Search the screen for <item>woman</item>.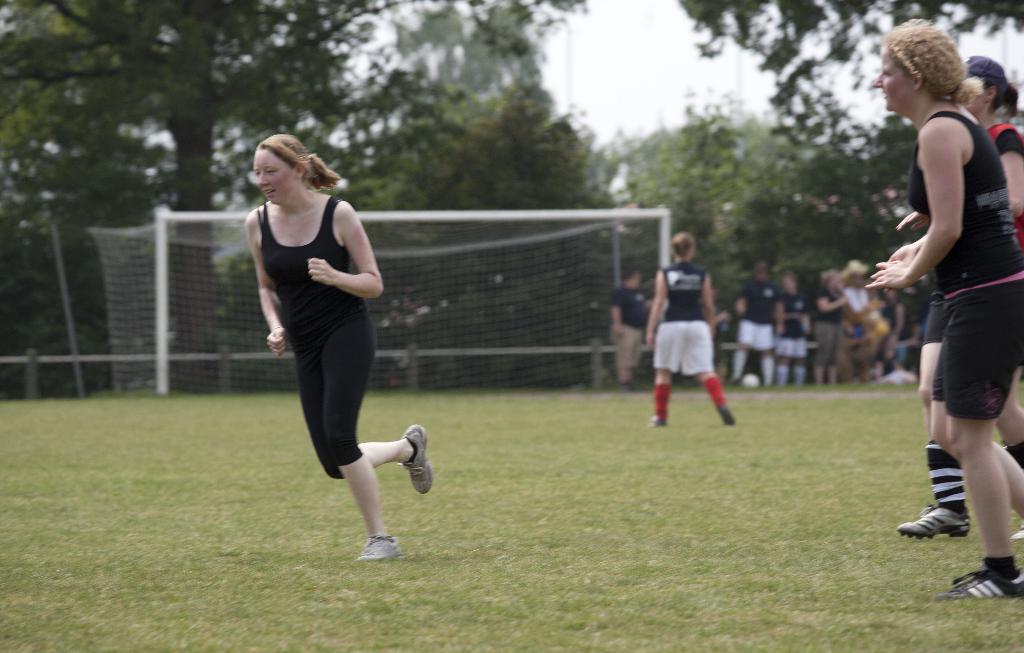
Found at {"x1": 646, "y1": 230, "x2": 737, "y2": 429}.
